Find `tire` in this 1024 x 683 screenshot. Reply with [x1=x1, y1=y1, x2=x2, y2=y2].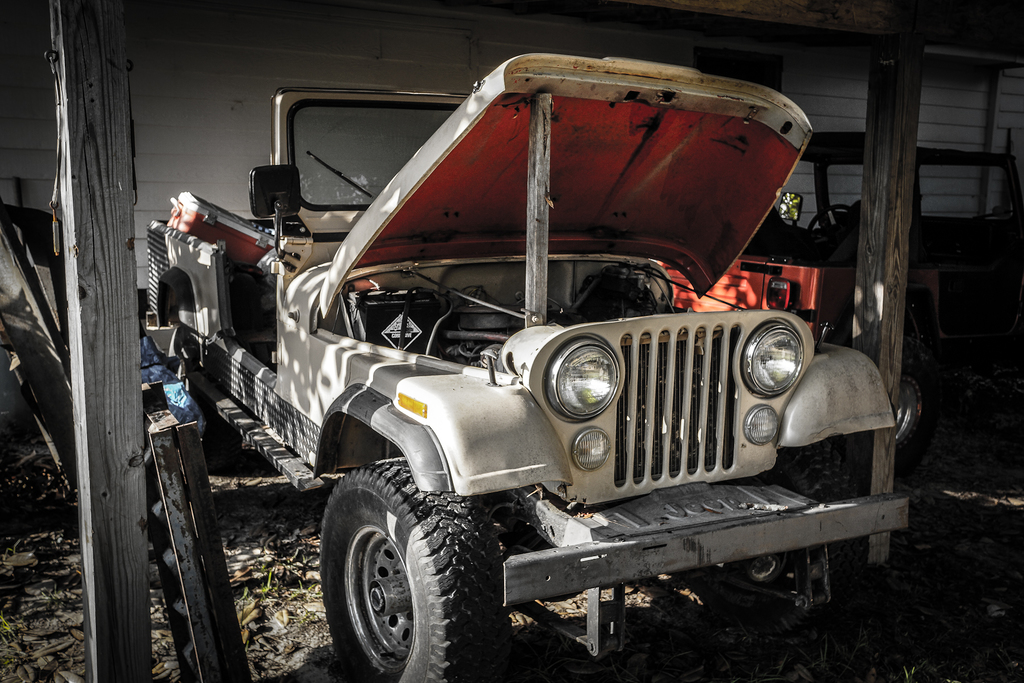
[x1=849, y1=370, x2=932, y2=467].
